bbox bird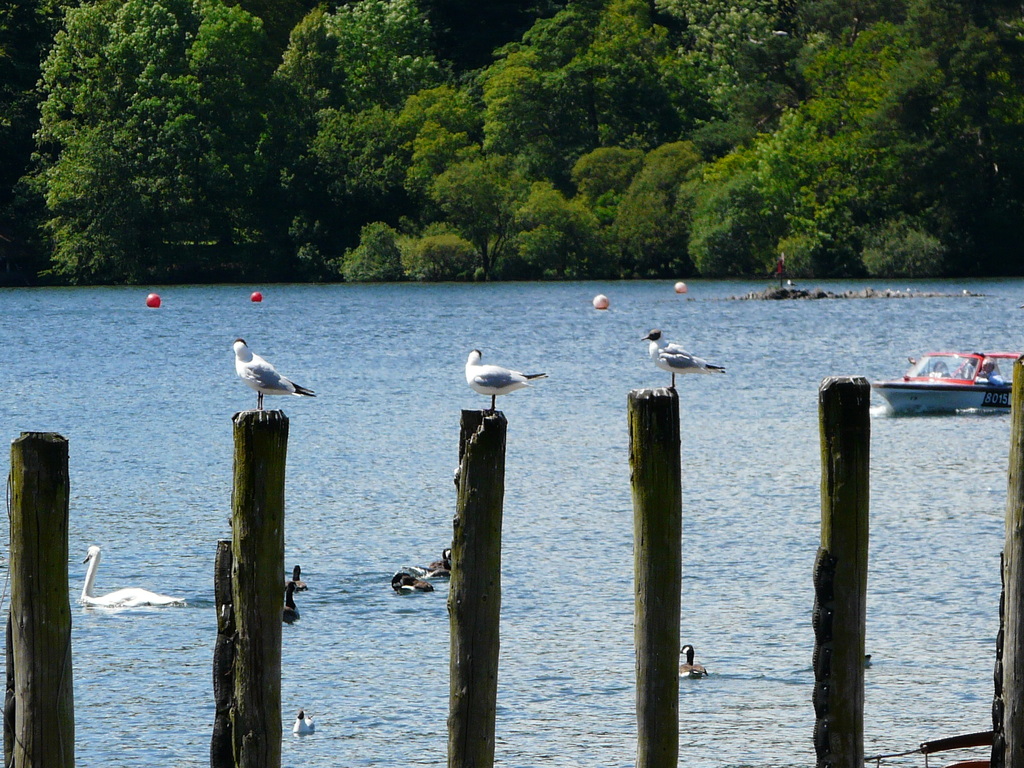
(x1=428, y1=547, x2=453, y2=582)
